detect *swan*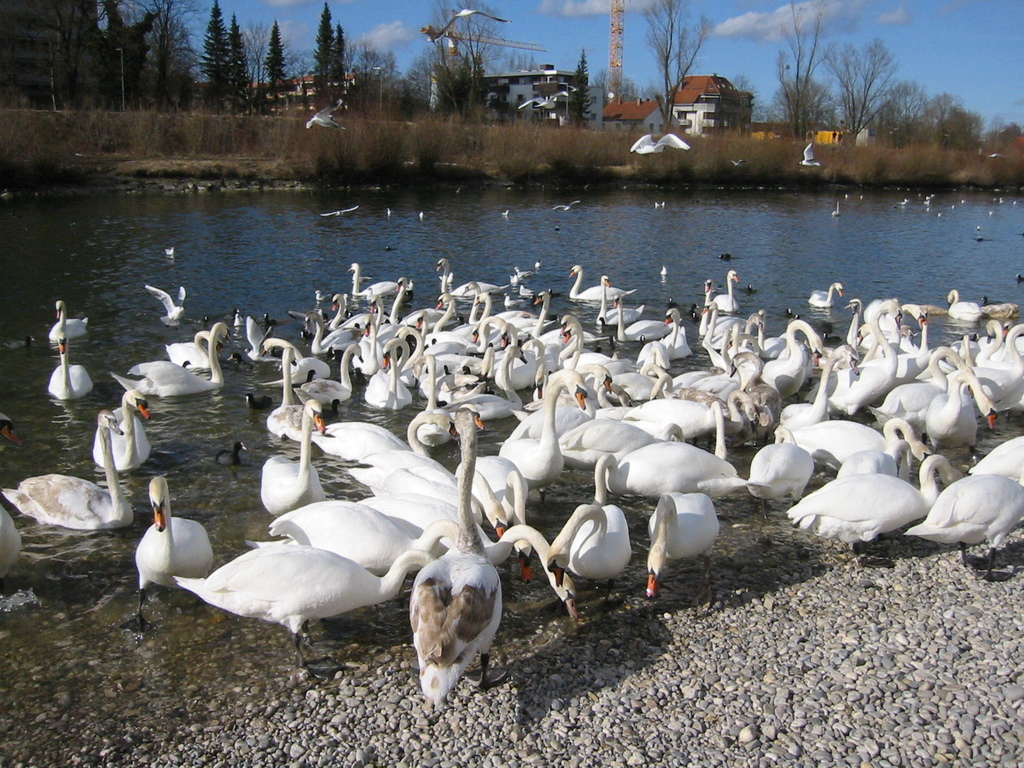
x1=49, y1=299, x2=88, y2=341
